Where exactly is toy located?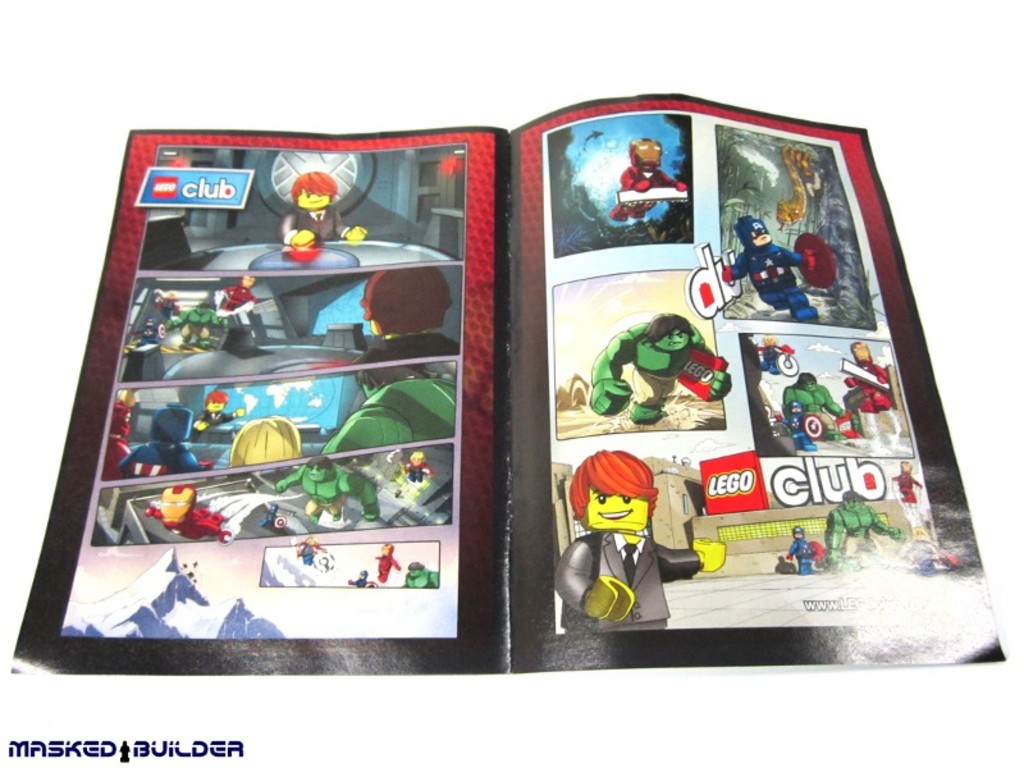
Its bounding box is bbox(323, 371, 460, 451).
